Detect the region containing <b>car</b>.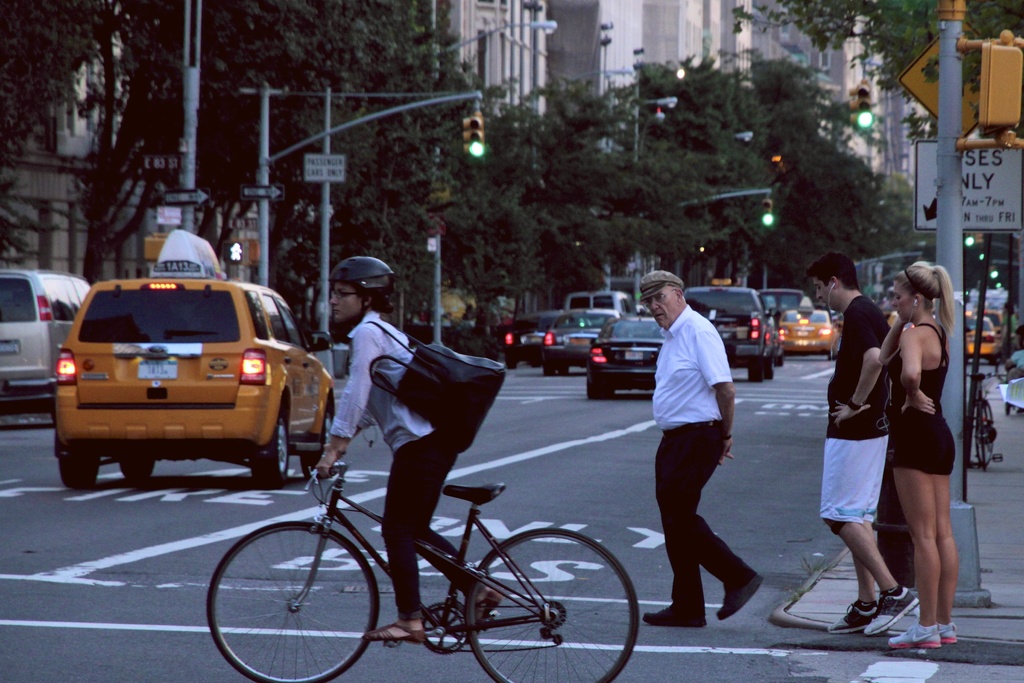
(x1=33, y1=271, x2=318, y2=491).
